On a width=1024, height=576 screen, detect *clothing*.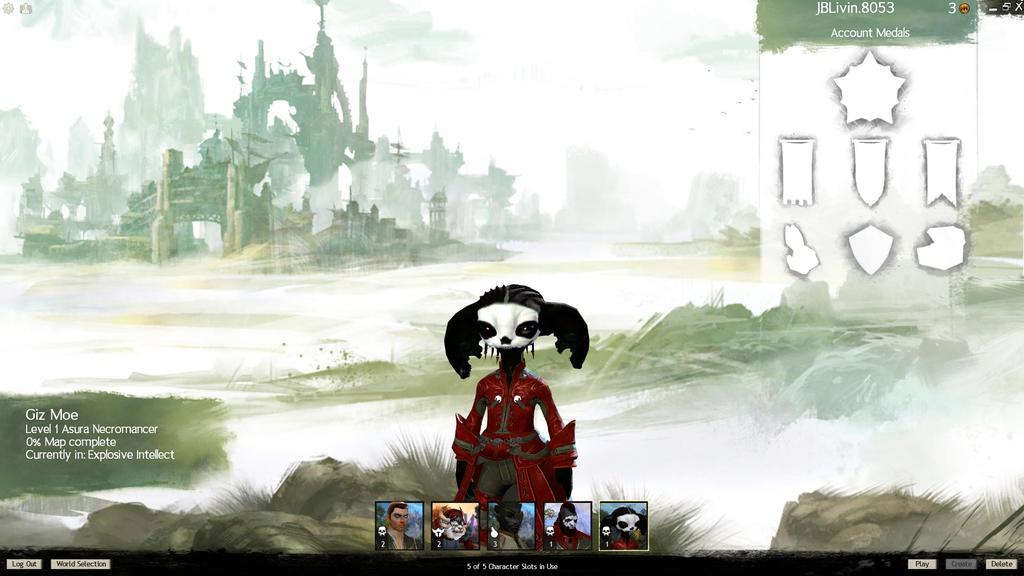
378:529:420:553.
